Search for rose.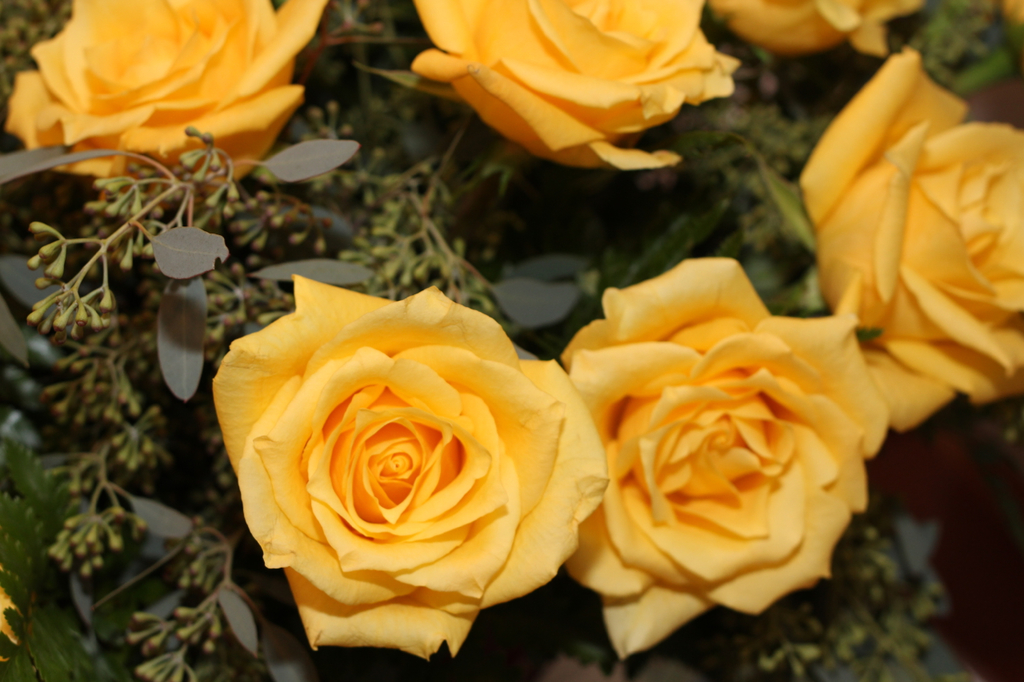
Found at bbox=[406, 0, 742, 174].
